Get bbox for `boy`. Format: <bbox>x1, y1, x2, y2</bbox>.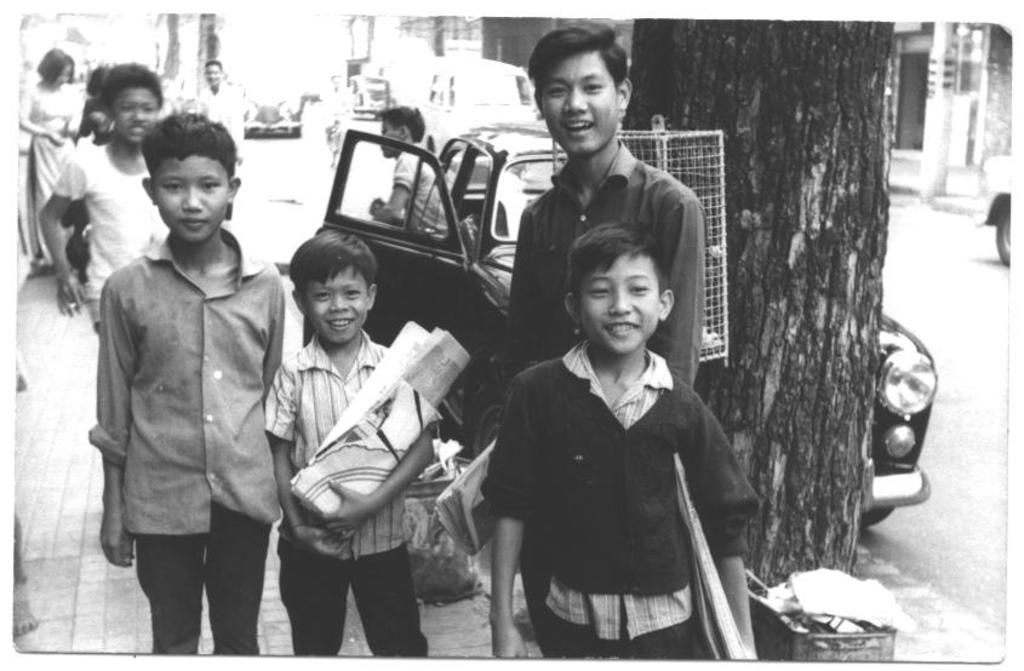
<bbox>259, 226, 441, 654</bbox>.
